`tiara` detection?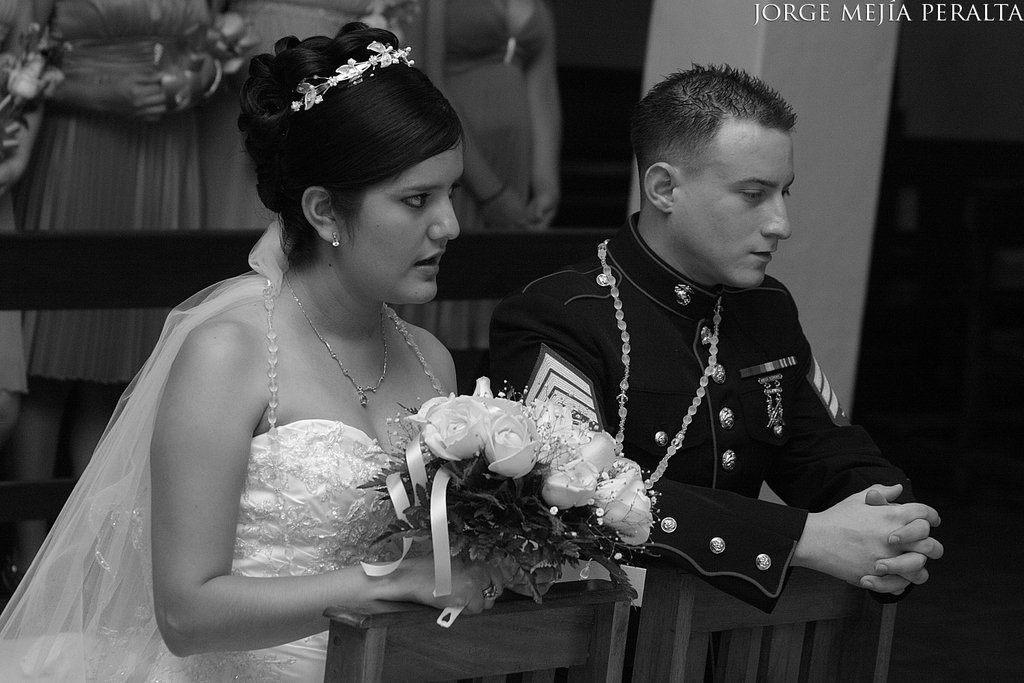
291, 40, 414, 117
